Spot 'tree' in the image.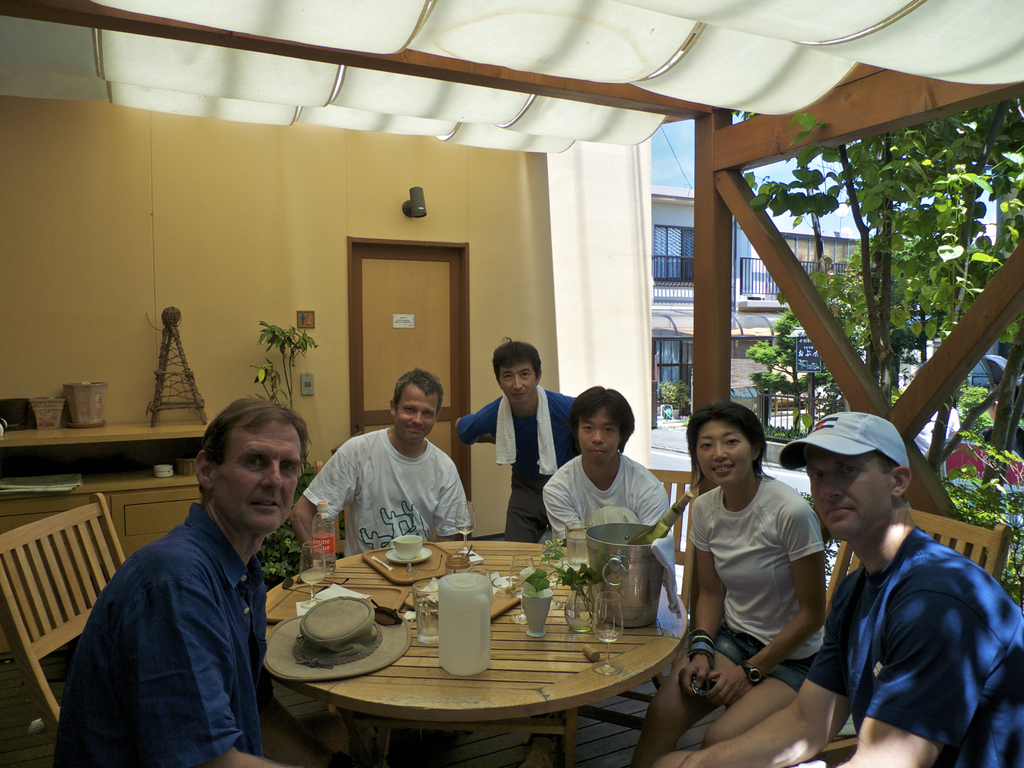
'tree' found at 733,140,1023,620.
